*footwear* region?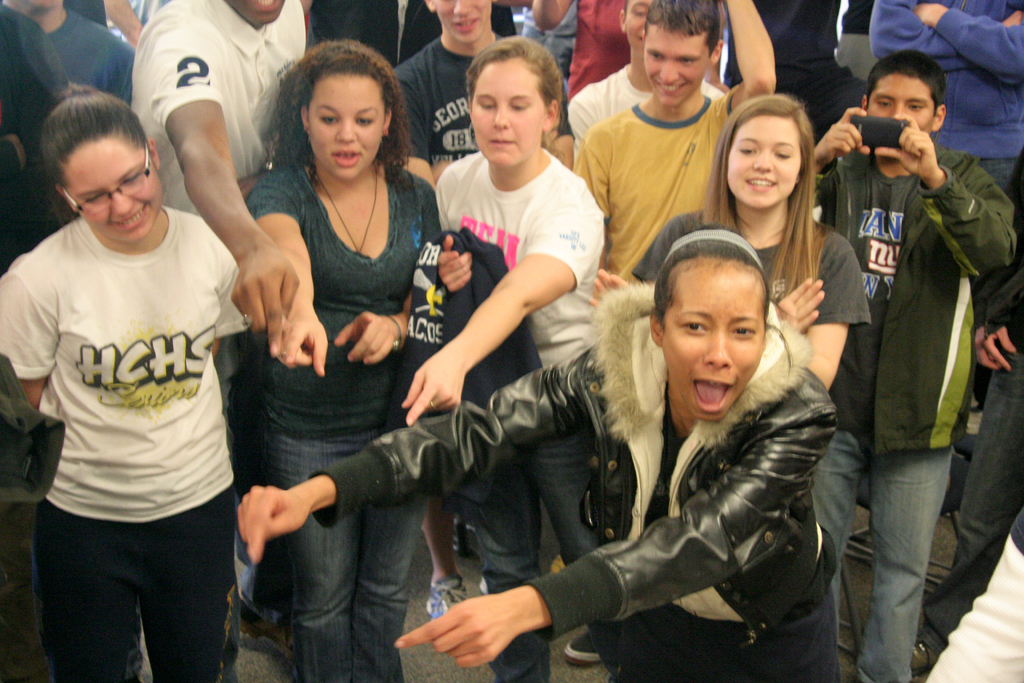
[546, 547, 573, 574]
